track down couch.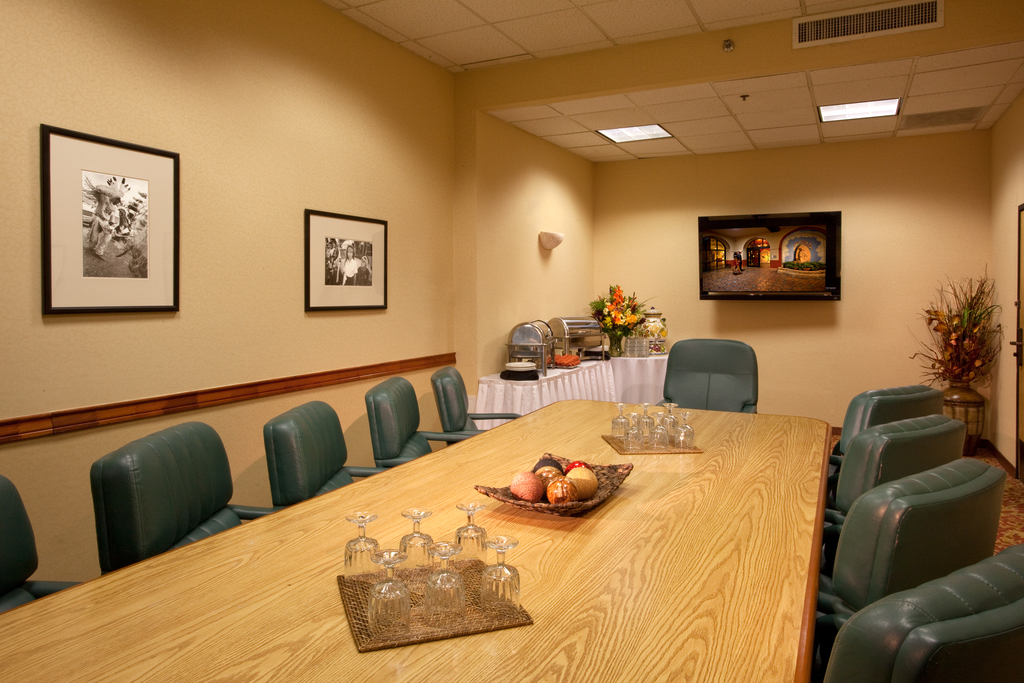
Tracked to 822, 386, 941, 481.
